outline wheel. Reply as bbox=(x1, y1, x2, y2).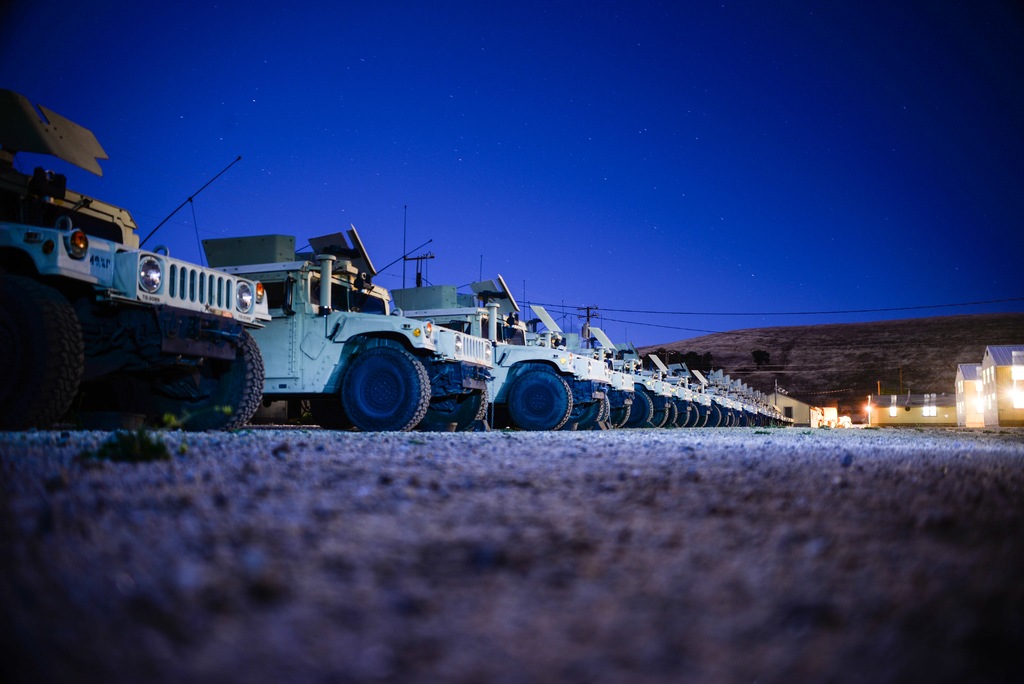
bbox=(609, 395, 630, 428).
